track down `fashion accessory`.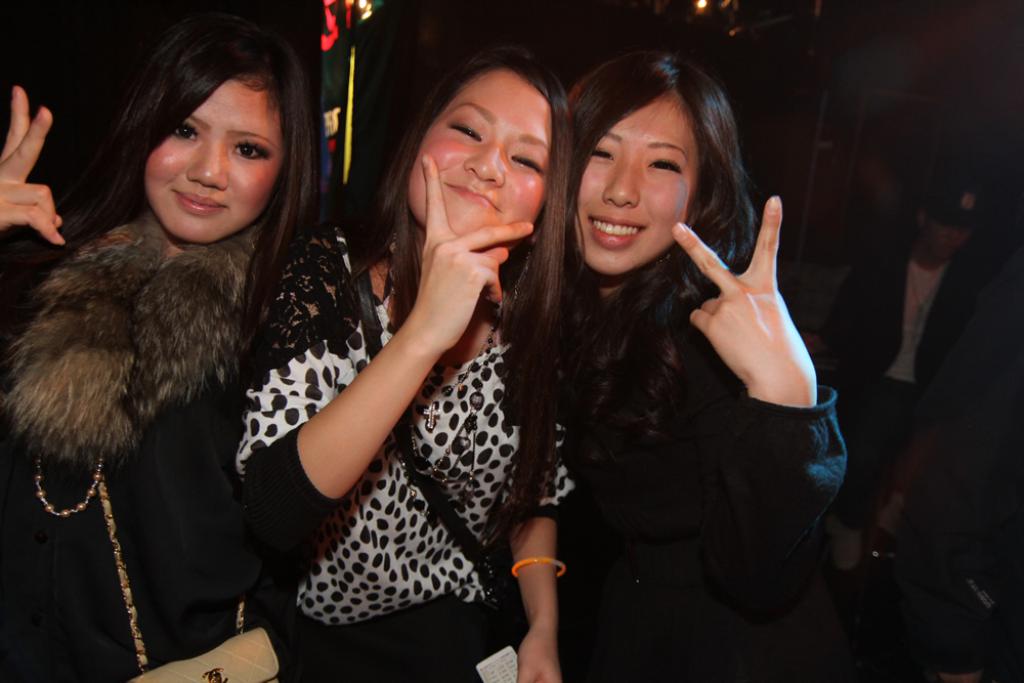
Tracked to 31/435/151/675.
